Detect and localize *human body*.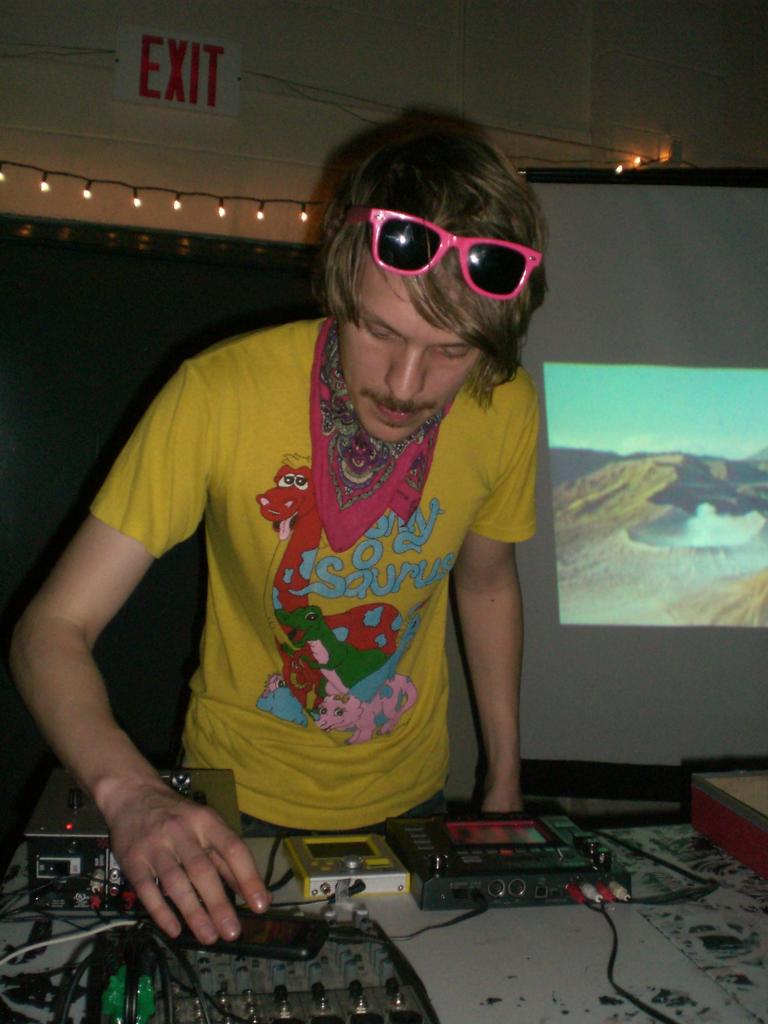
Localized at select_region(39, 105, 605, 940).
